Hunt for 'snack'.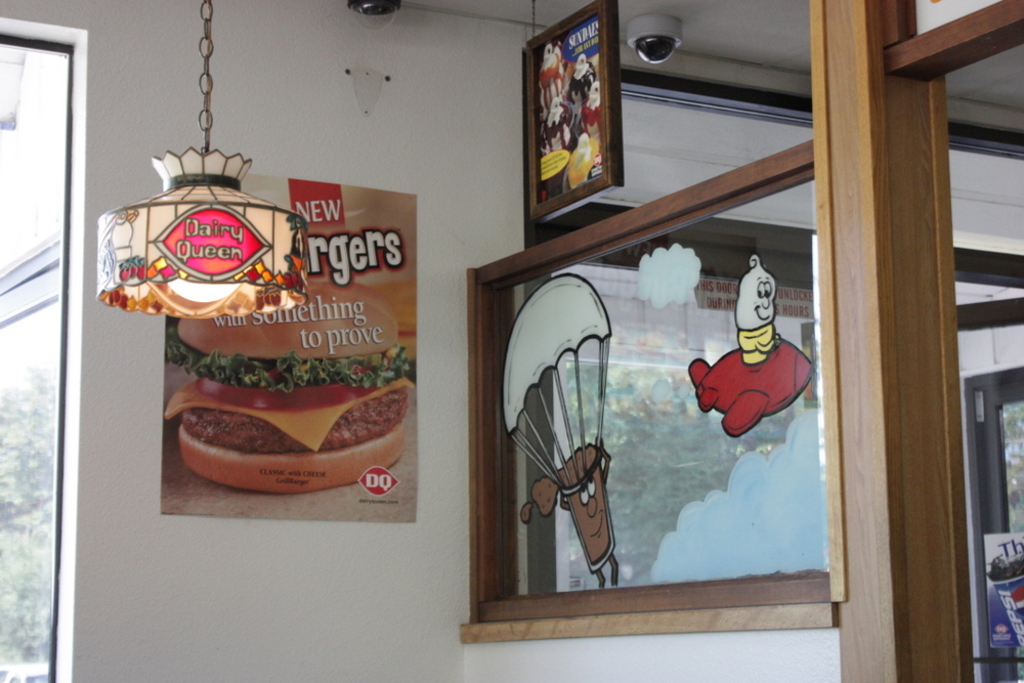
Hunted down at [160,275,421,496].
